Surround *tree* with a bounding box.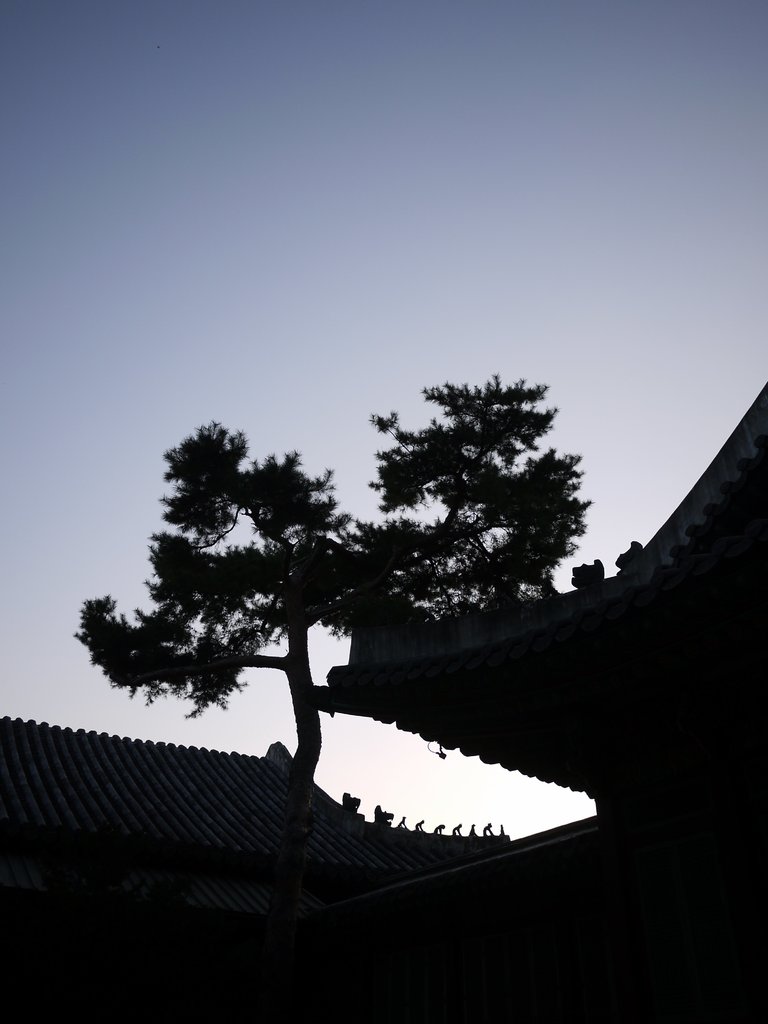
<region>76, 370, 629, 803</region>.
